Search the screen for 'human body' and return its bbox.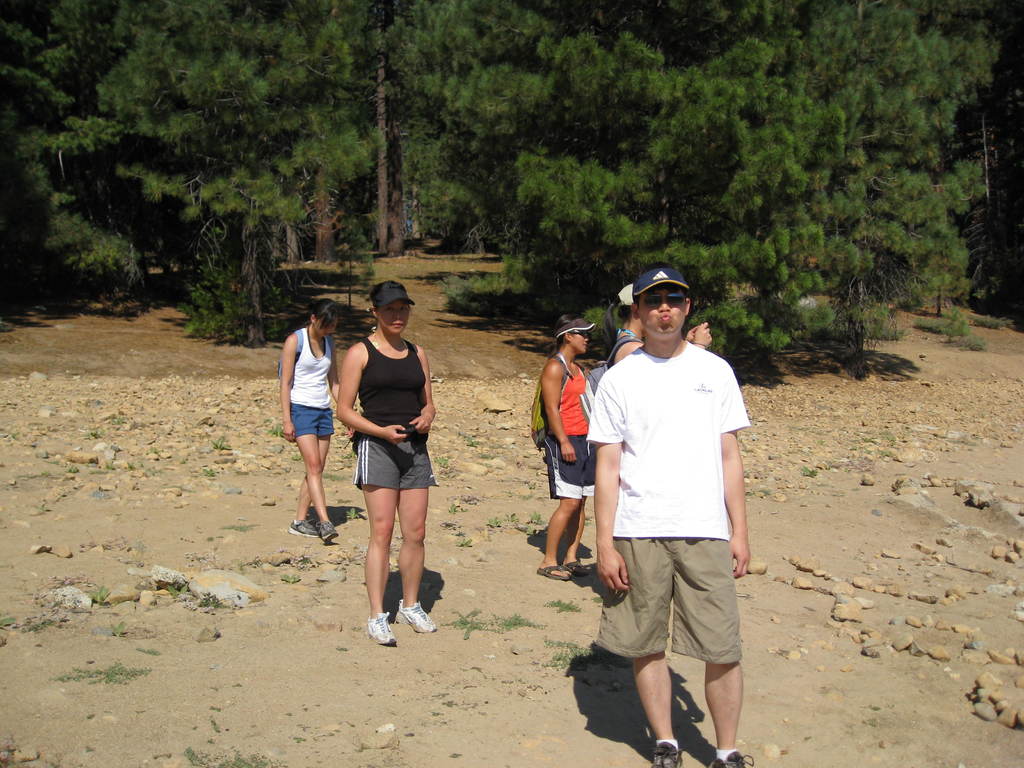
Found: left=591, top=340, right=753, bottom=767.
